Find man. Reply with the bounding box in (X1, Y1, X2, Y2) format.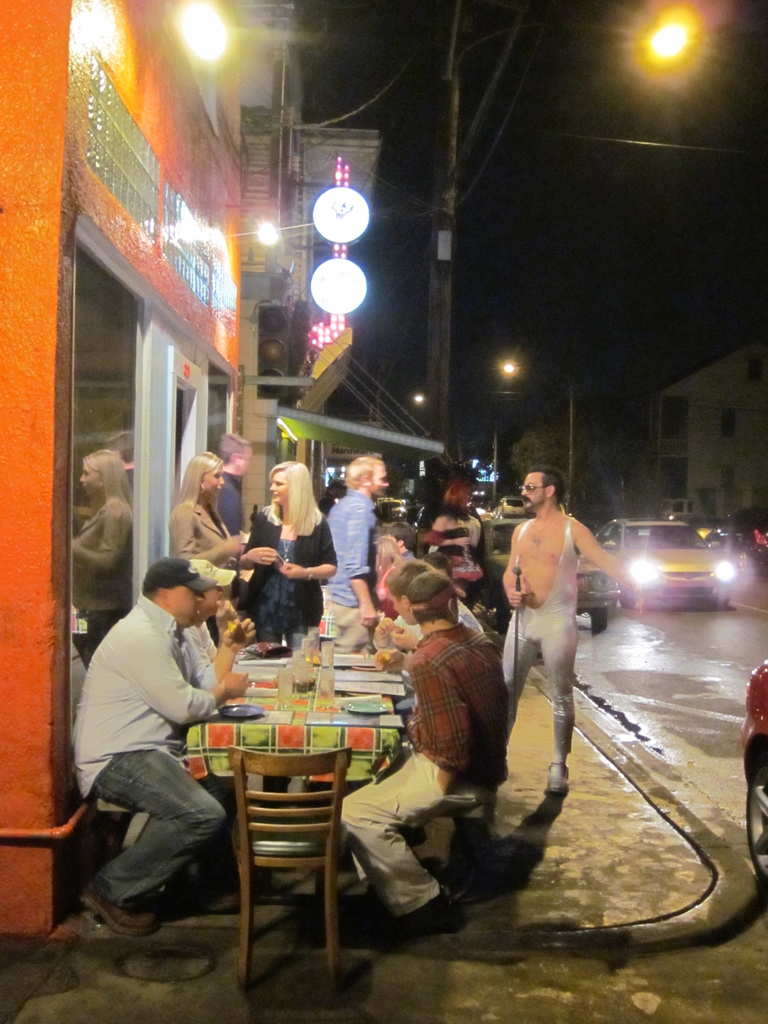
(70, 532, 248, 961).
